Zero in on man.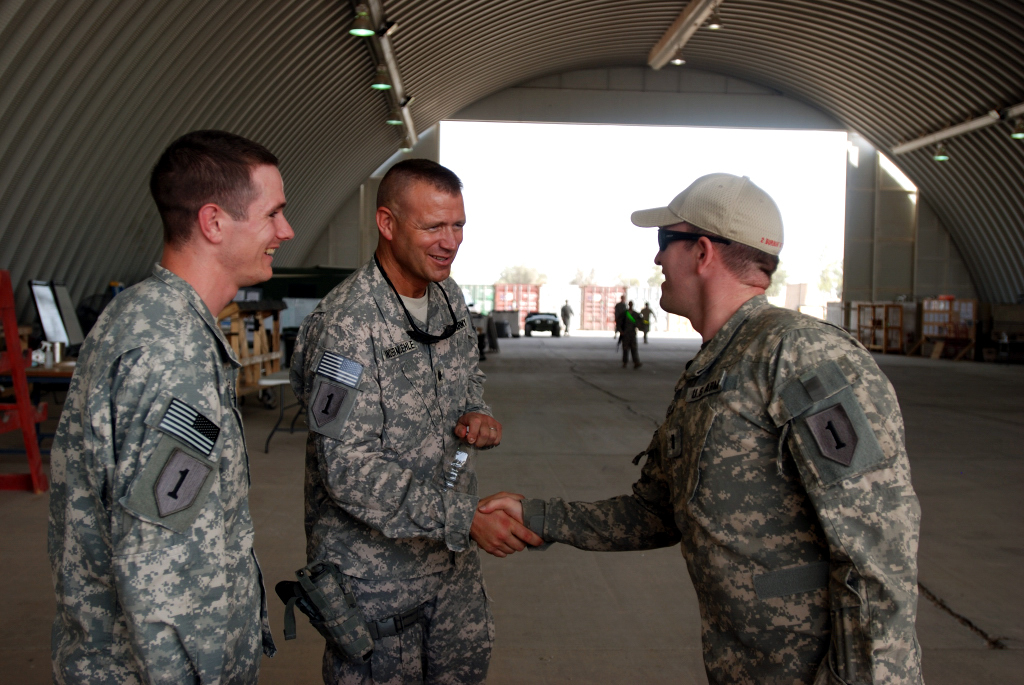
Zeroed in: rect(547, 150, 906, 674).
